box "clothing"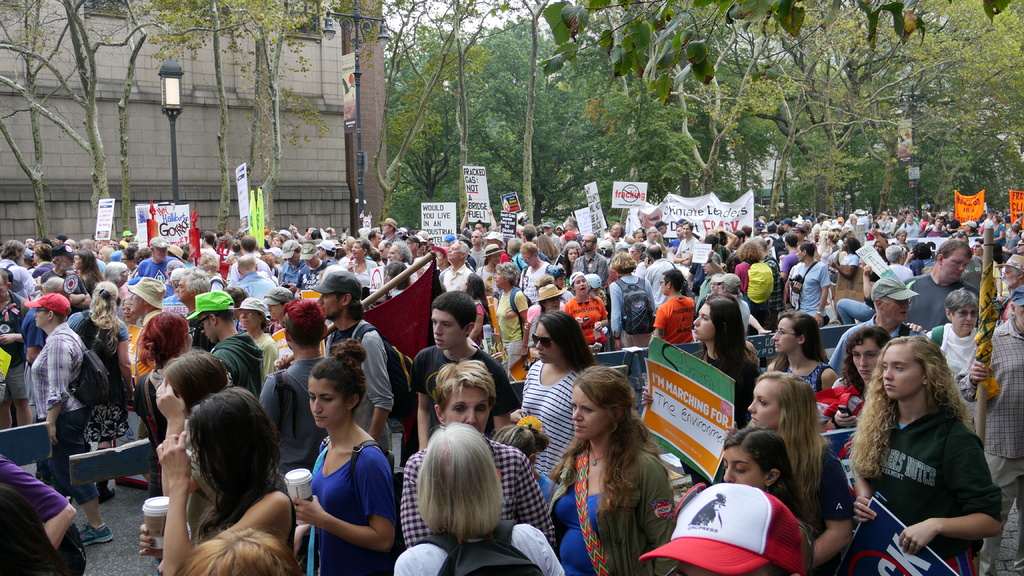
399:436:565:544
